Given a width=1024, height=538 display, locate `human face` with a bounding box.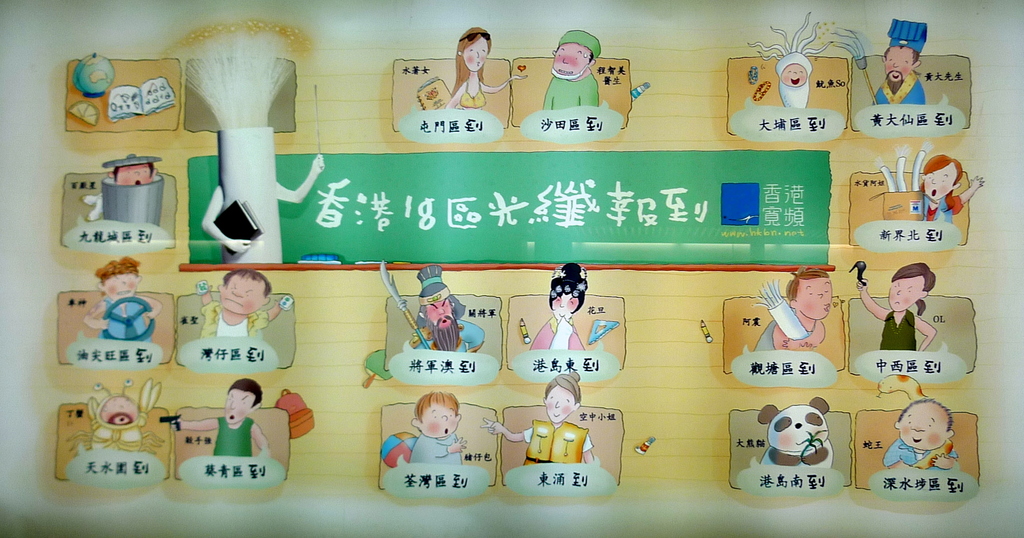
Located: box(550, 46, 589, 77).
